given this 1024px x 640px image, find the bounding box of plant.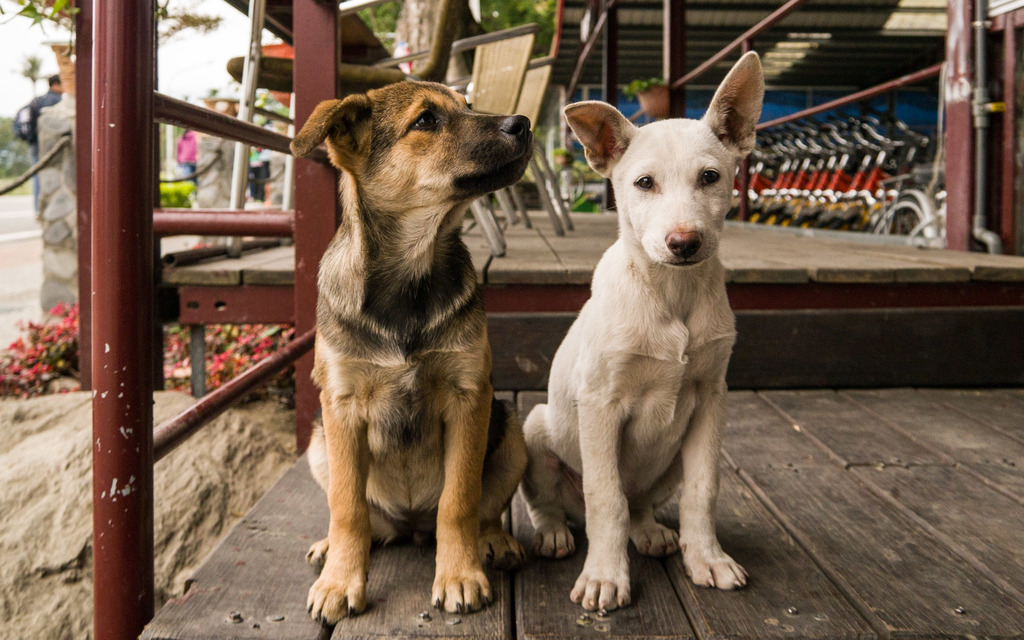
bbox(570, 182, 614, 215).
